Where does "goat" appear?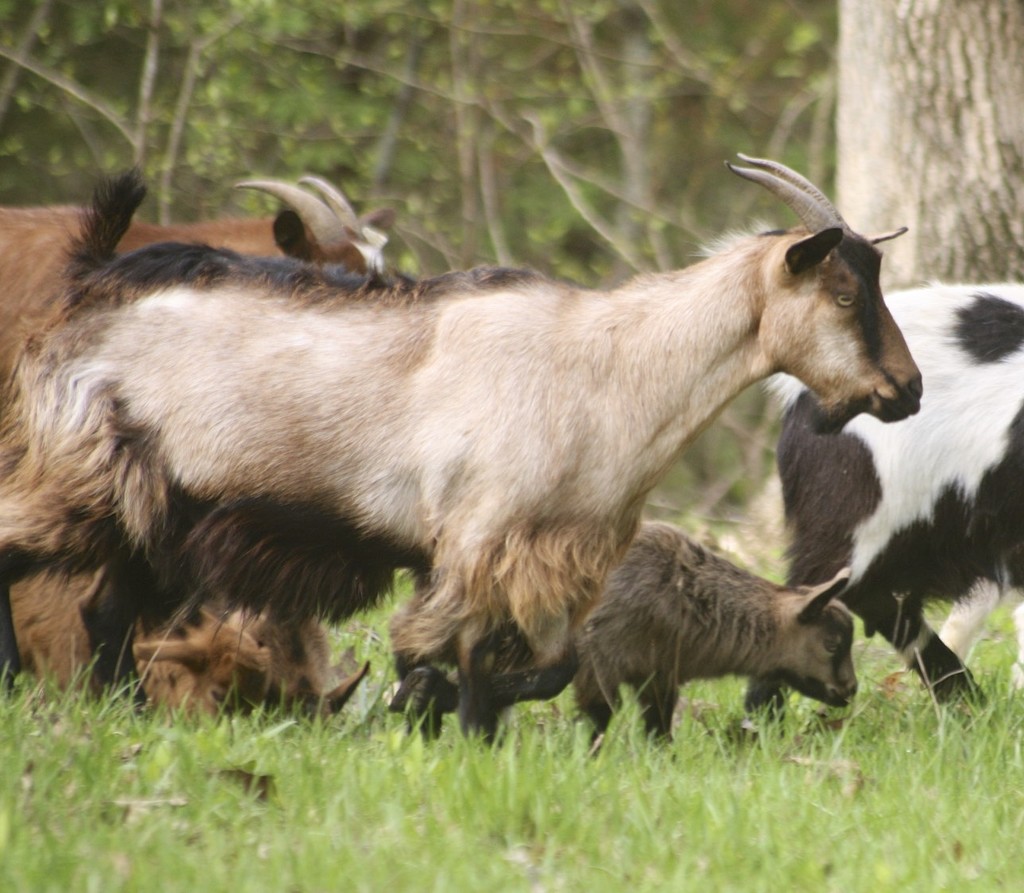
Appears at locate(762, 278, 1023, 748).
